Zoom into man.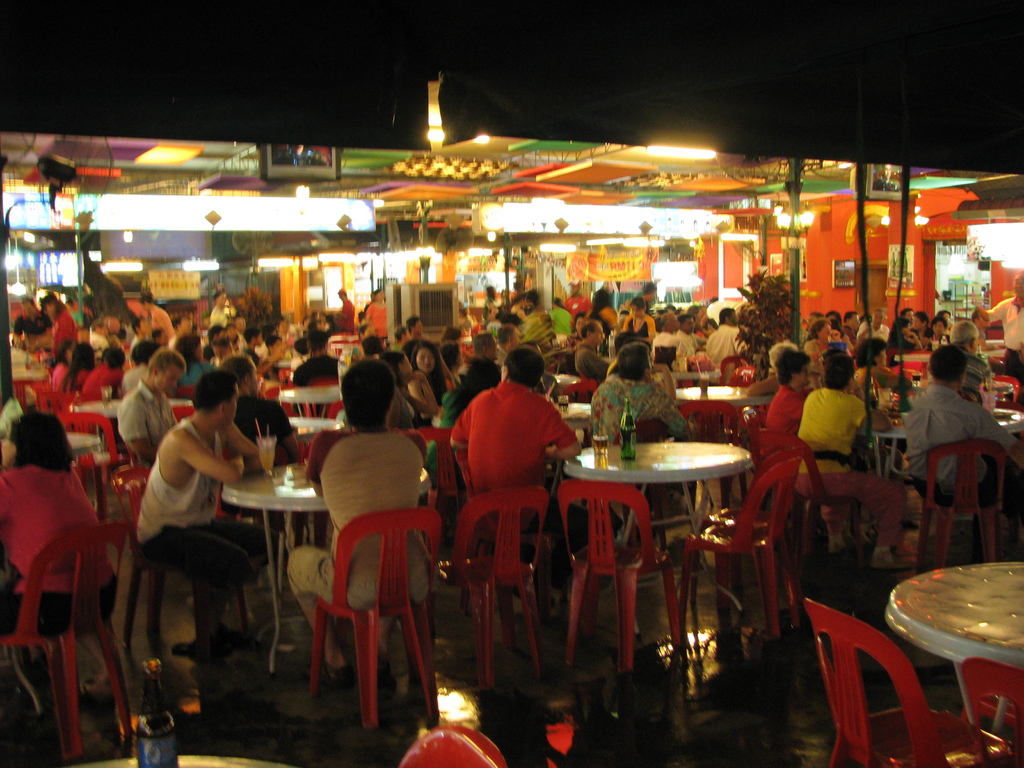
Zoom target: {"x1": 288, "y1": 358, "x2": 433, "y2": 676}.
